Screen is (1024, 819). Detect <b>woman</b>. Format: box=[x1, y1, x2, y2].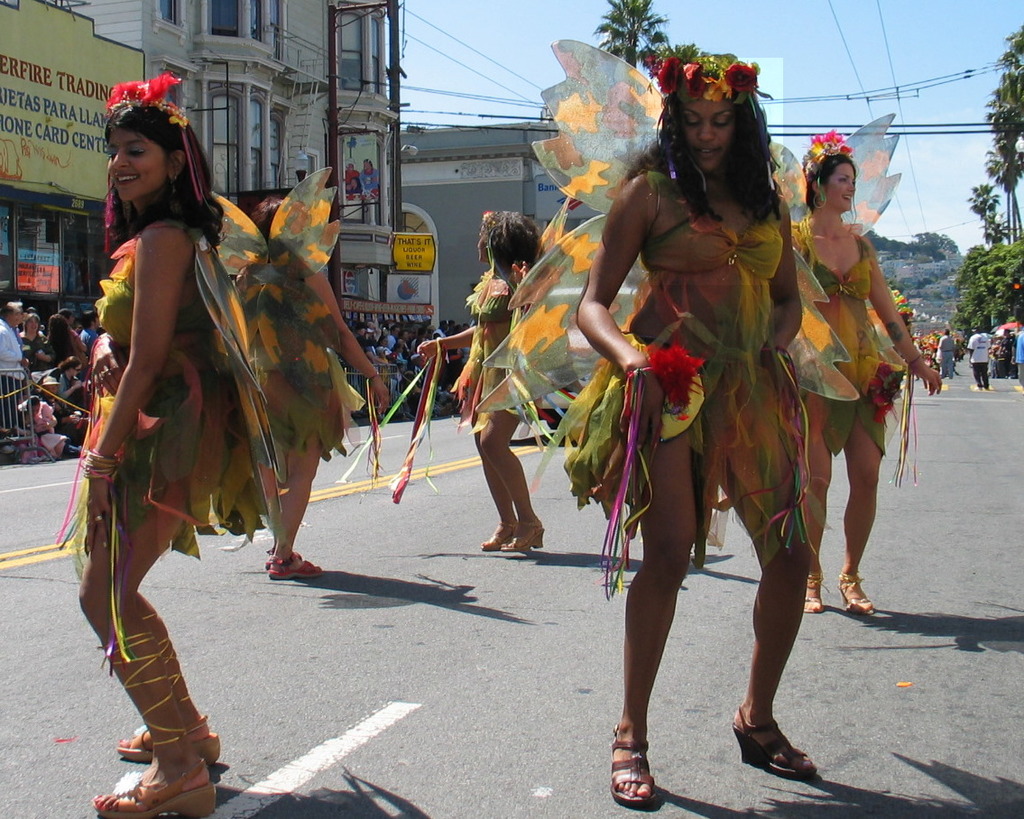
box=[50, 62, 281, 818].
